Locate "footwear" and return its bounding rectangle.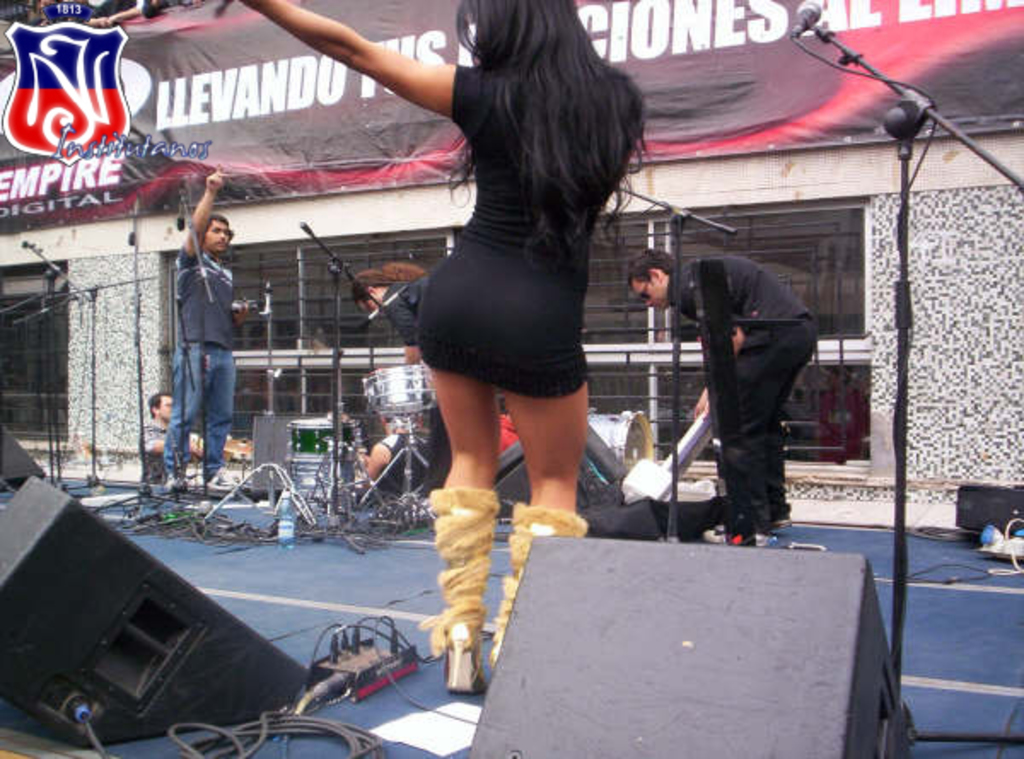
[left=474, top=496, right=589, bottom=689].
